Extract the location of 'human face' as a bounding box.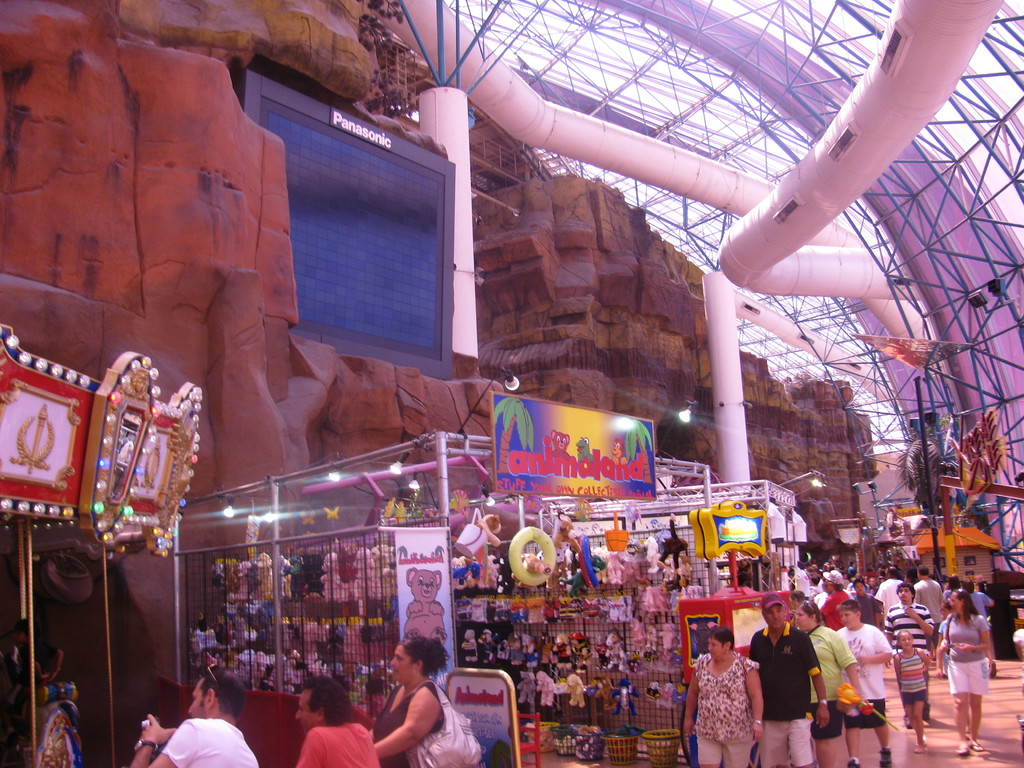
bbox=[842, 610, 856, 628].
